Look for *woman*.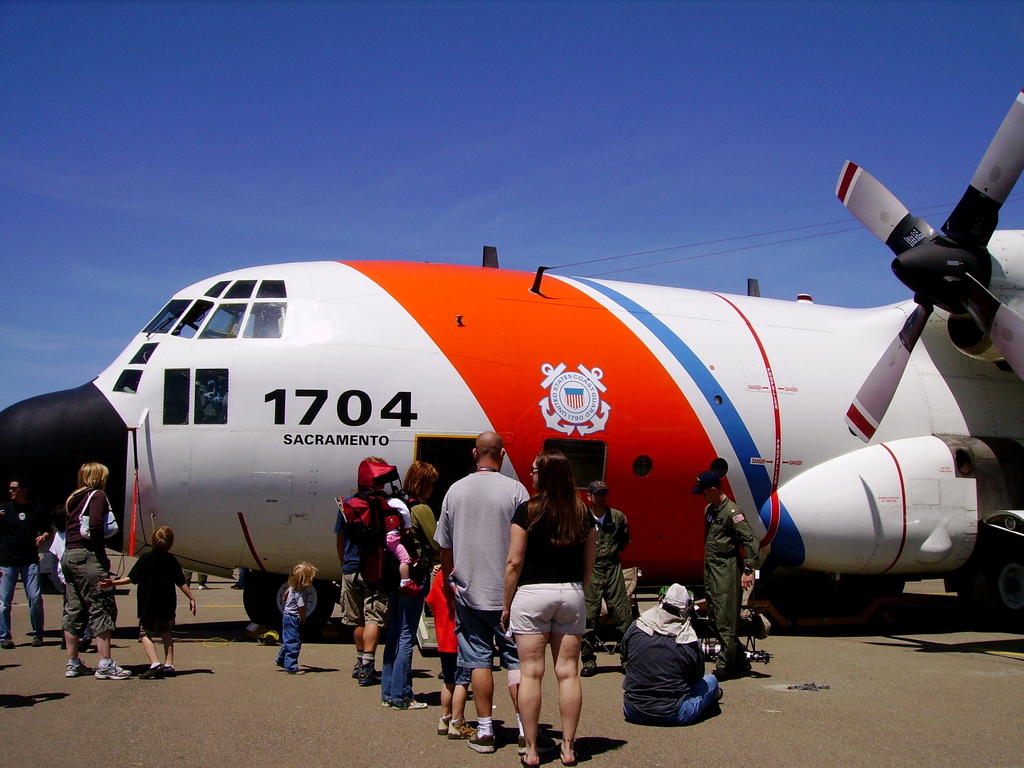
Found: {"x1": 377, "y1": 458, "x2": 444, "y2": 712}.
